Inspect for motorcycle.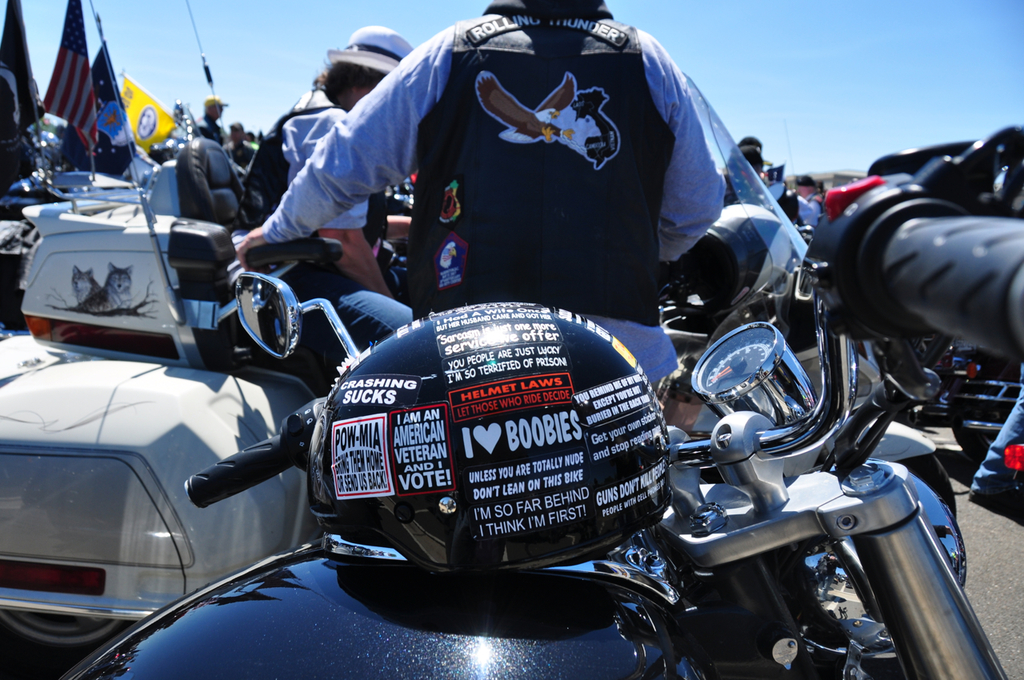
Inspection: <region>798, 123, 1022, 496</region>.
